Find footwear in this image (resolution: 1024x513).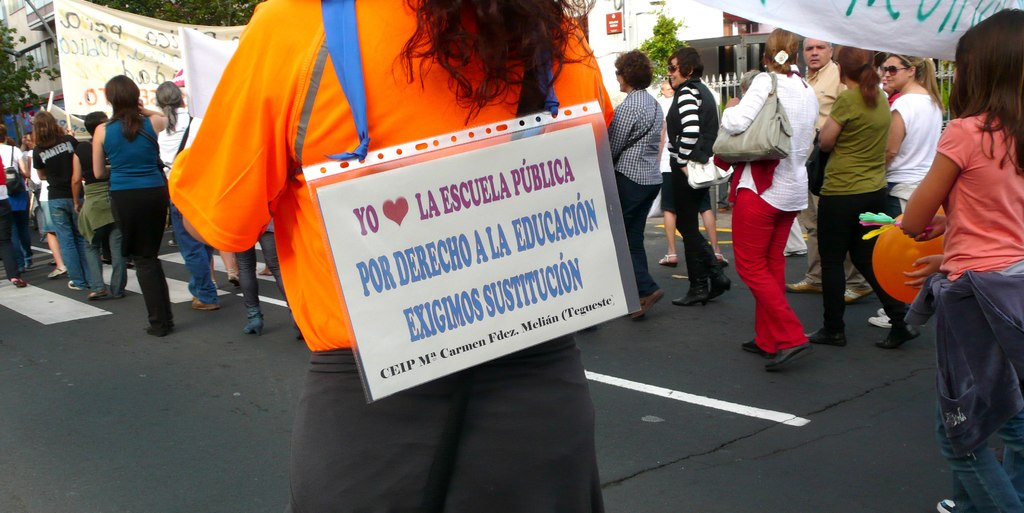
<bbox>671, 280, 703, 305</bbox>.
